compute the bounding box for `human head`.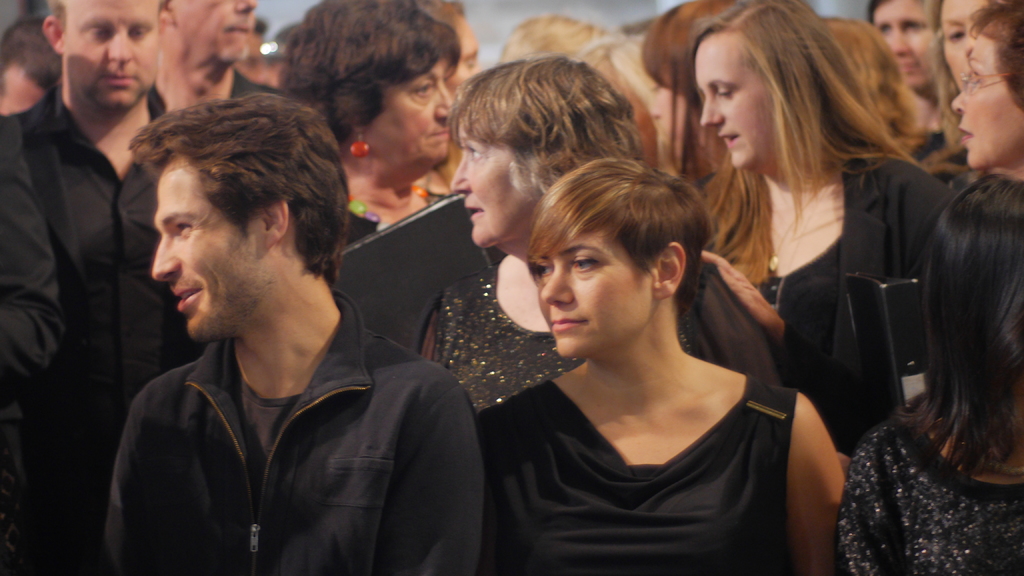
box=[45, 0, 167, 120].
